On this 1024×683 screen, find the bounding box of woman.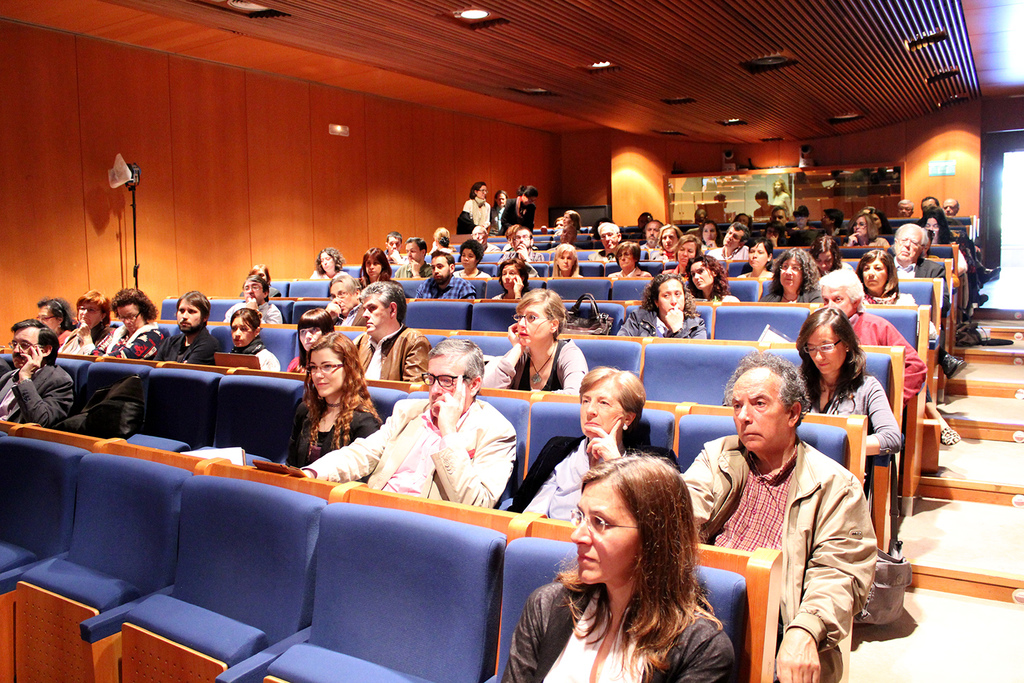
Bounding box: [809,236,864,294].
